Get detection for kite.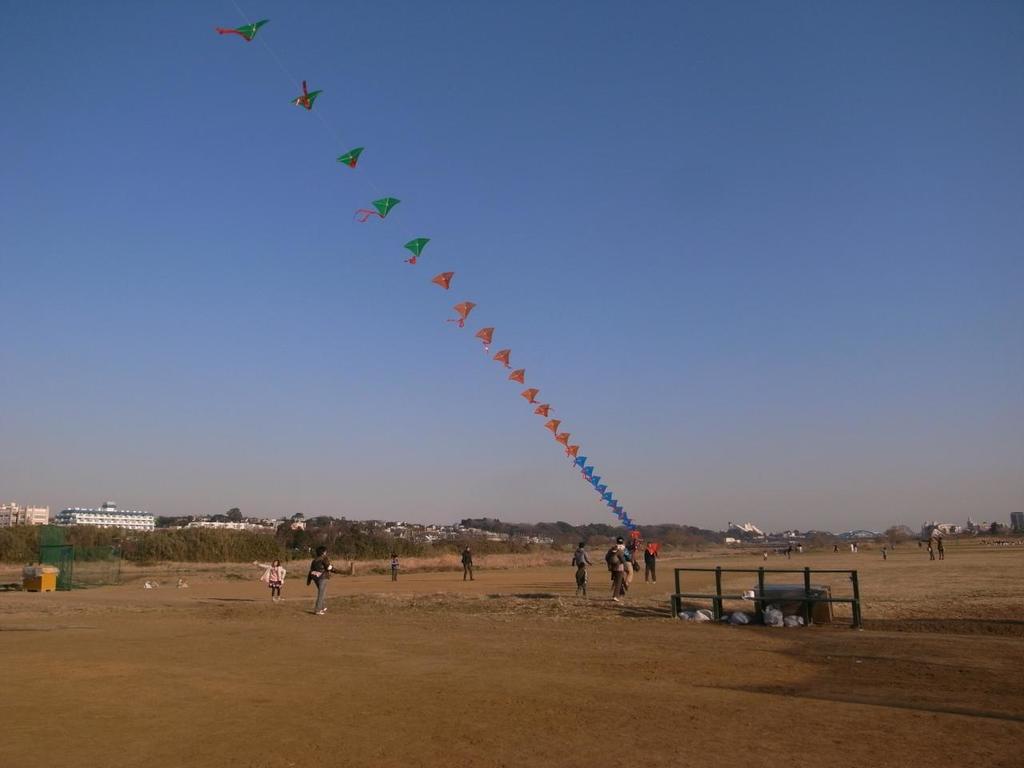
Detection: rect(214, 16, 276, 42).
